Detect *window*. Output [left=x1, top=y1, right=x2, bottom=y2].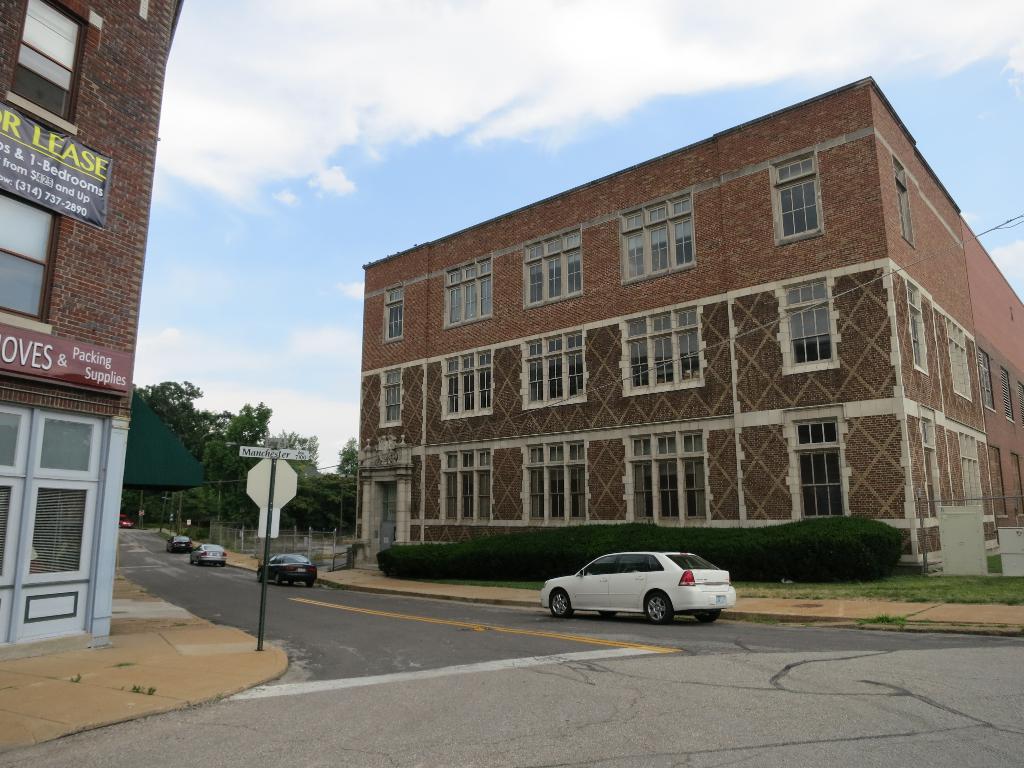
[left=914, top=406, right=943, bottom=515].
